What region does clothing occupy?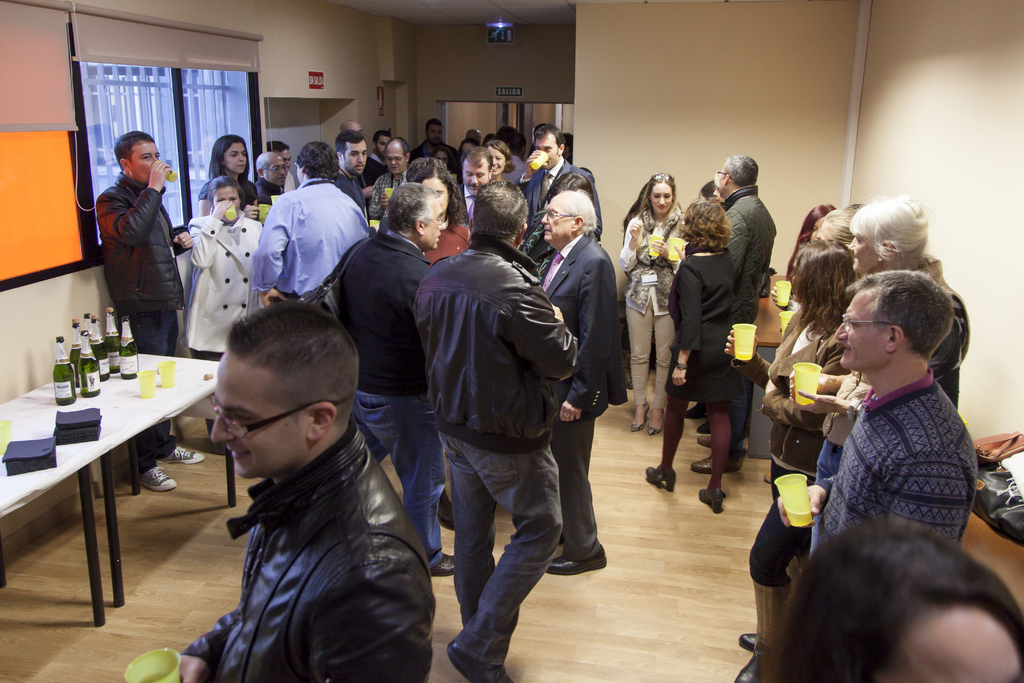
locate(621, 204, 690, 395).
